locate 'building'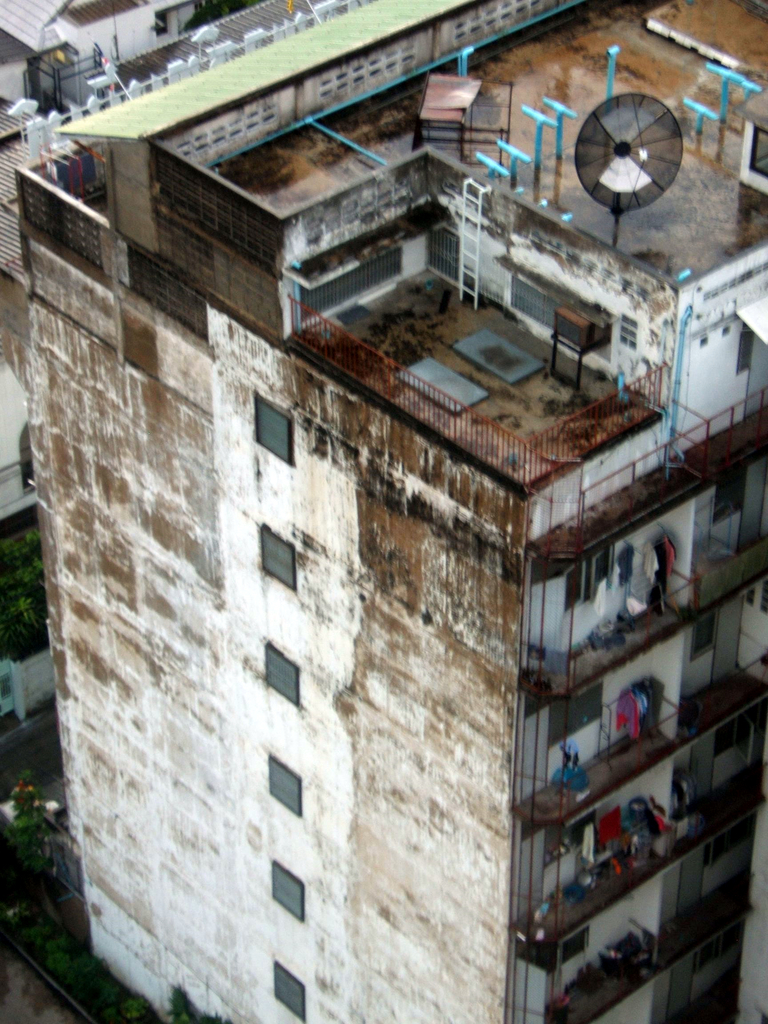
(x1=0, y1=0, x2=767, y2=1023)
